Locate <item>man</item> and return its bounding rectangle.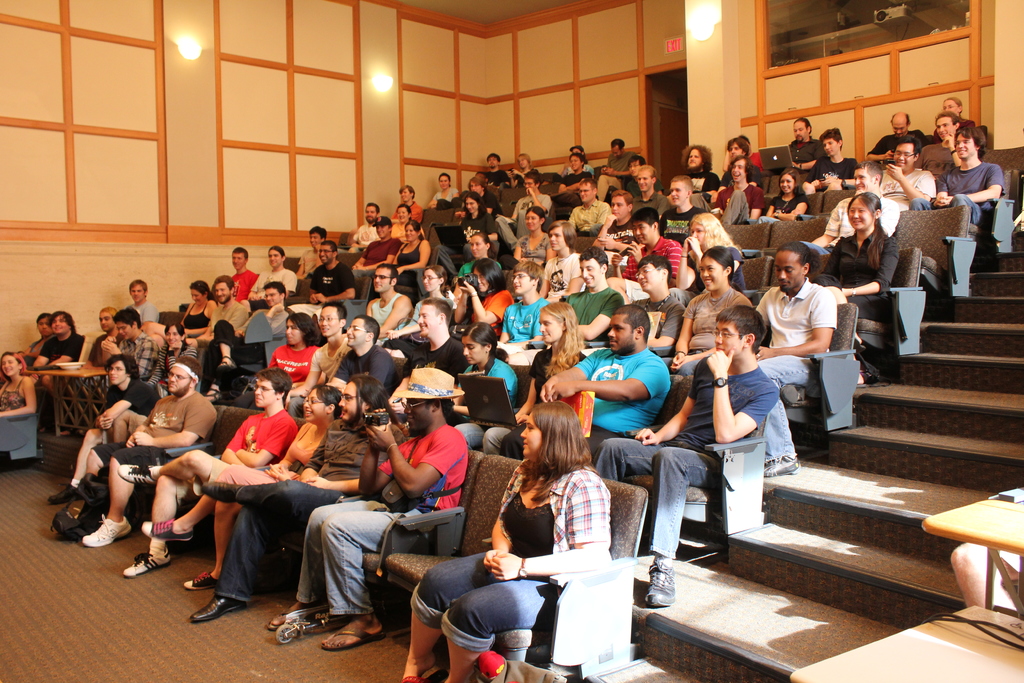
(left=247, top=246, right=296, bottom=304).
